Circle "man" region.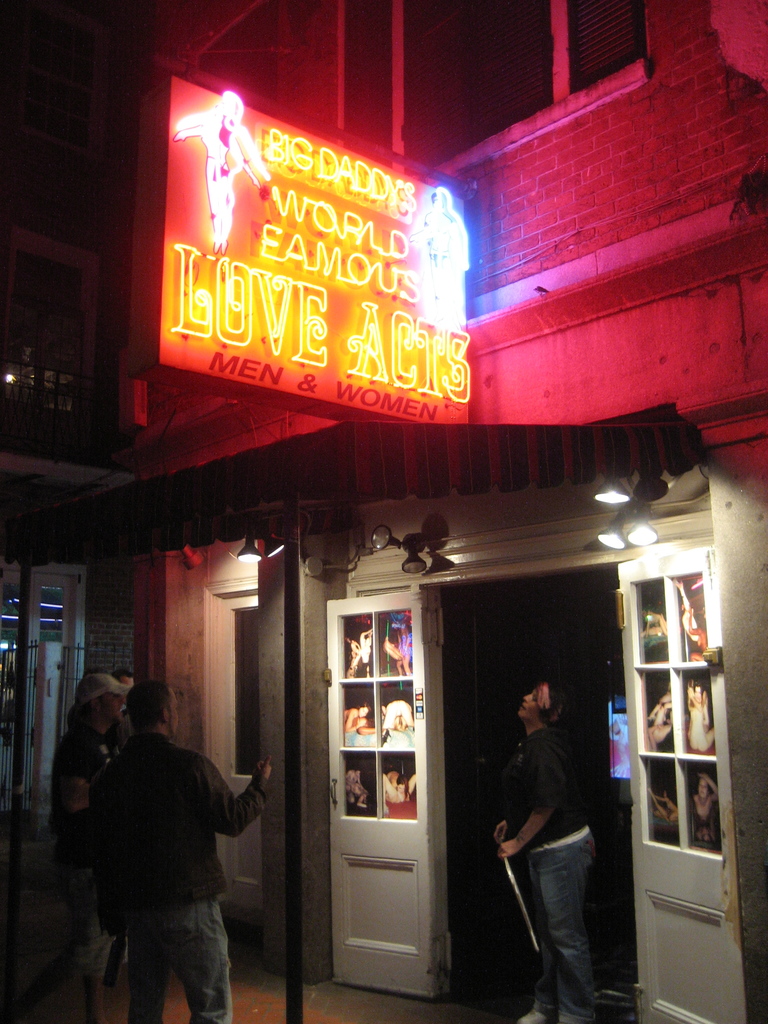
Region: detection(73, 675, 285, 1009).
